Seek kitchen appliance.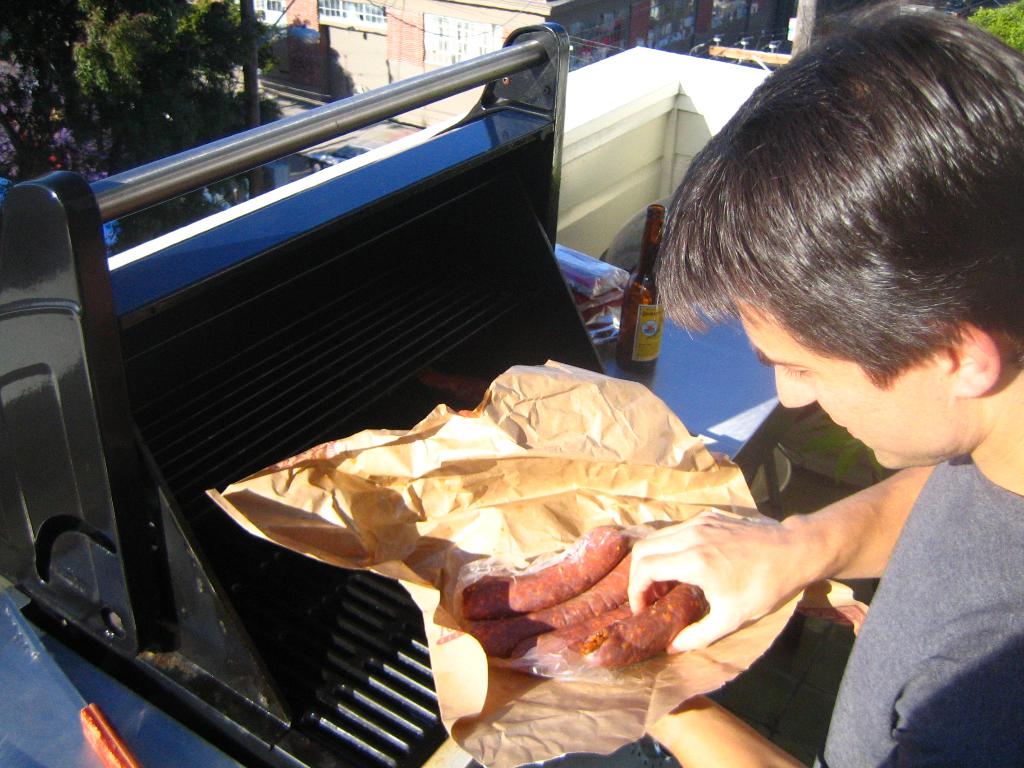
x1=42, y1=87, x2=865, y2=749.
